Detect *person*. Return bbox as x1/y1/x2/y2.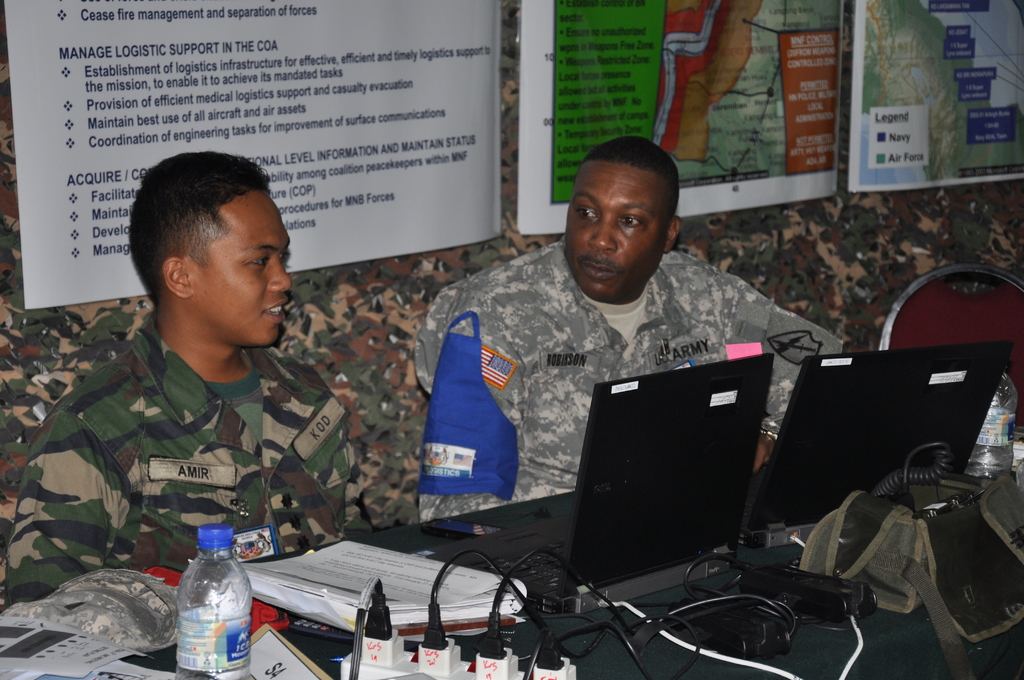
412/135/840/527.
